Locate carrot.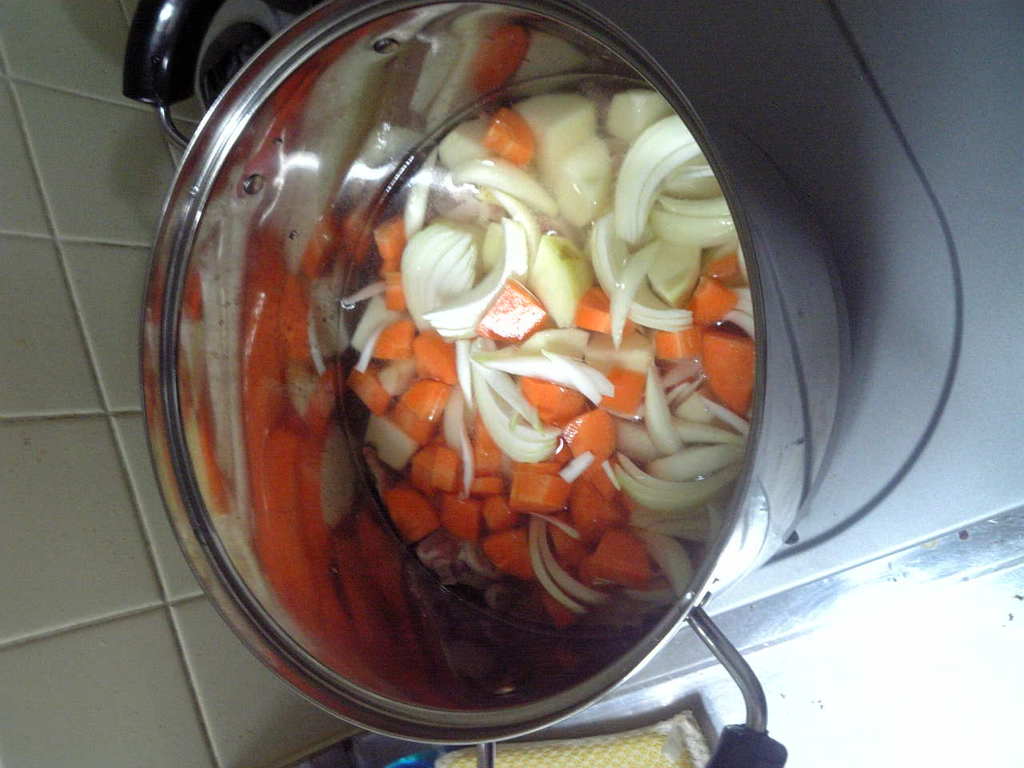
Bounding box: [346,106,762,622].
